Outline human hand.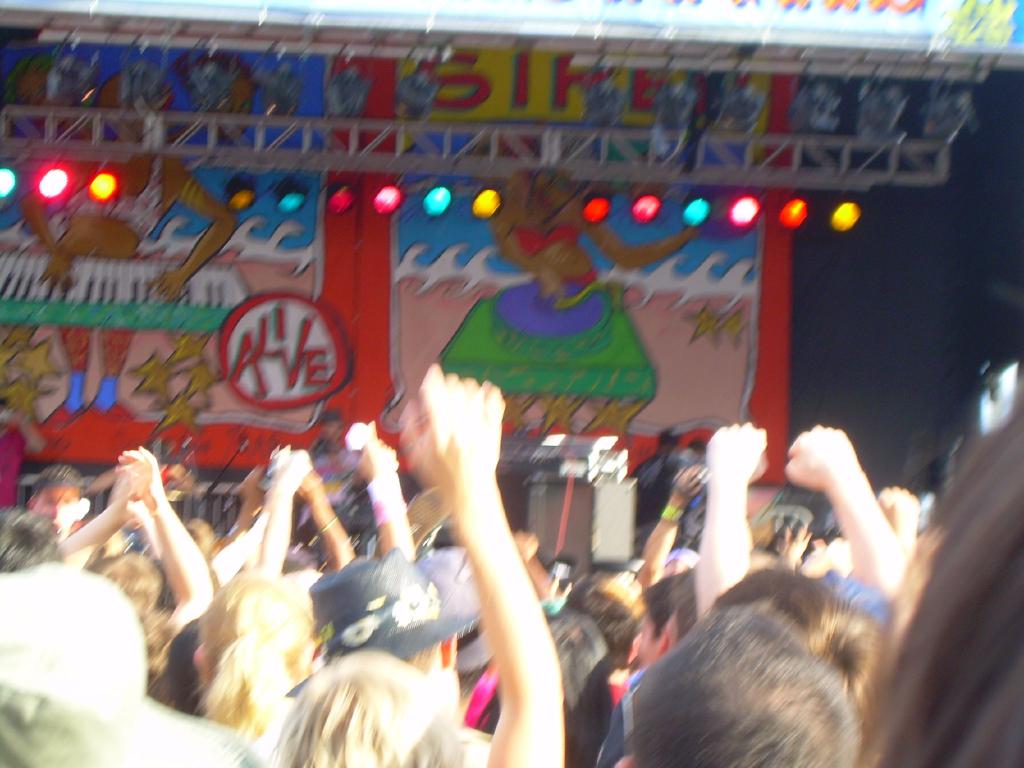
Outline: bbox=(704, 420, 767, 482).
